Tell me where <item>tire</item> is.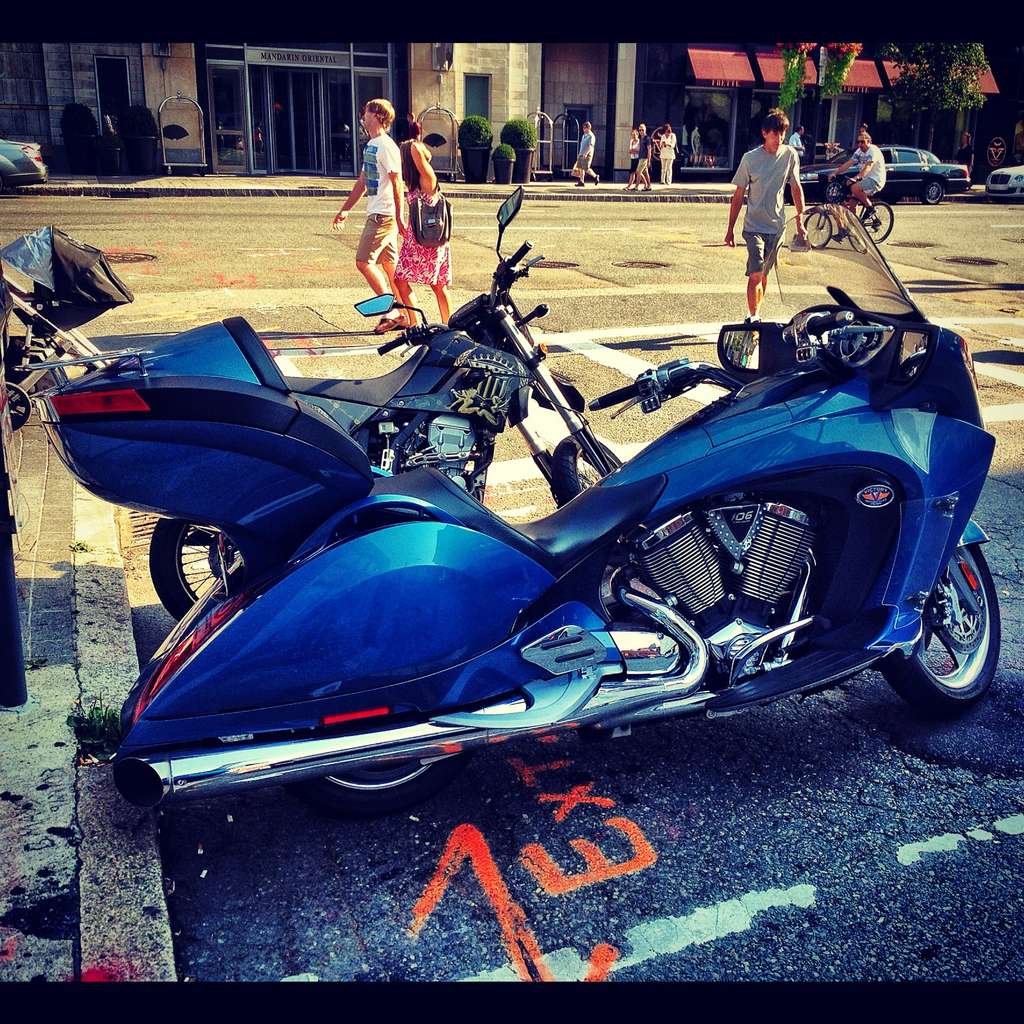
<item>tire</item> is at (879, 526, 1021, 722).
